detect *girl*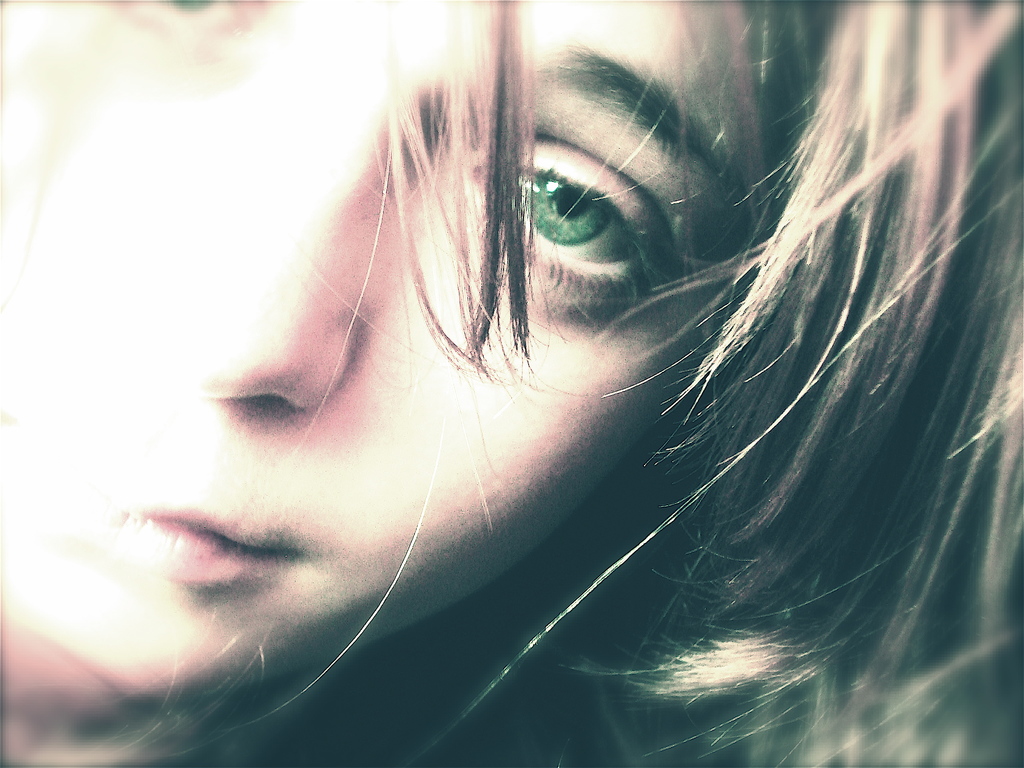
locate(0, 0, 1023, 767)
